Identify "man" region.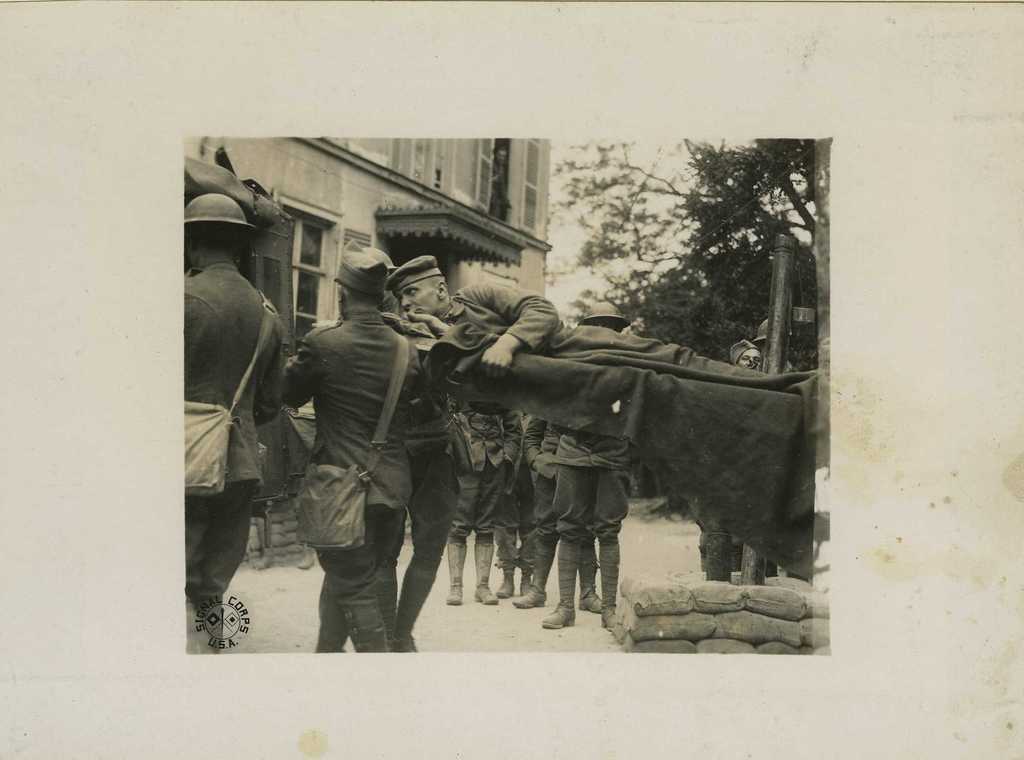
Region: l=540, t=297, r=635, b=638.
